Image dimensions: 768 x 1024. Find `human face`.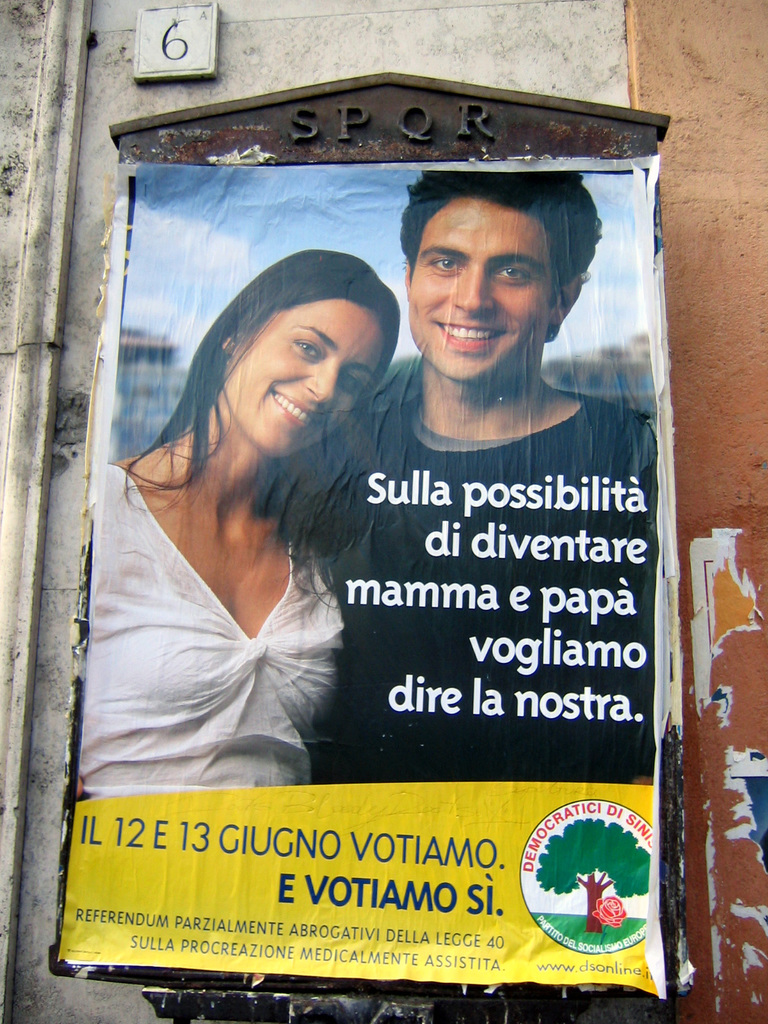
408:202:549:383.
